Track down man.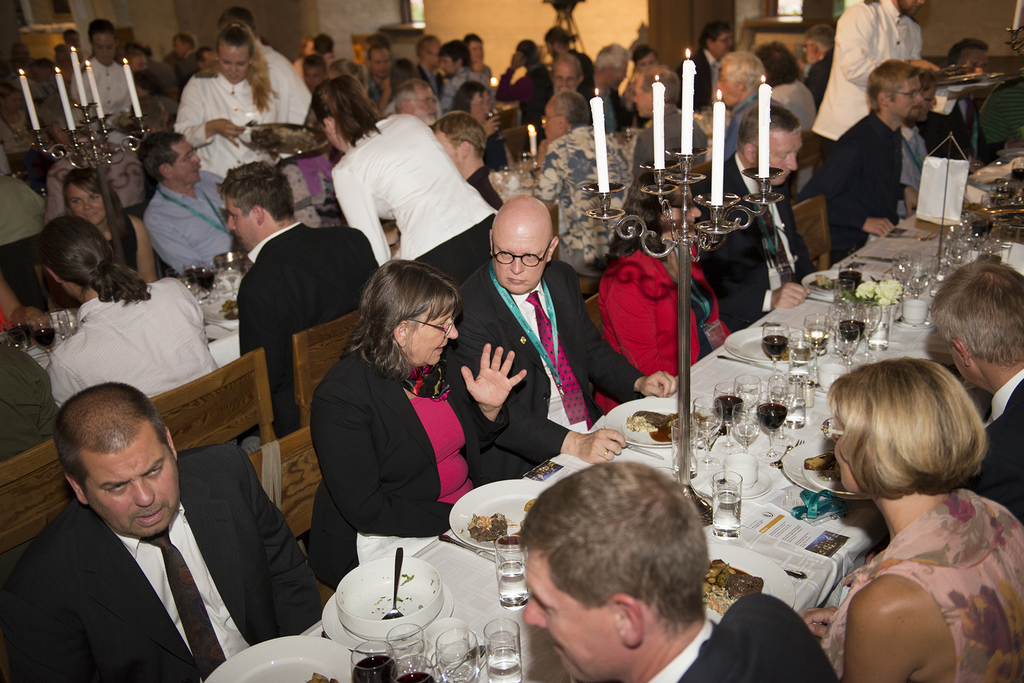
Tracked to 934/41/992/162.
